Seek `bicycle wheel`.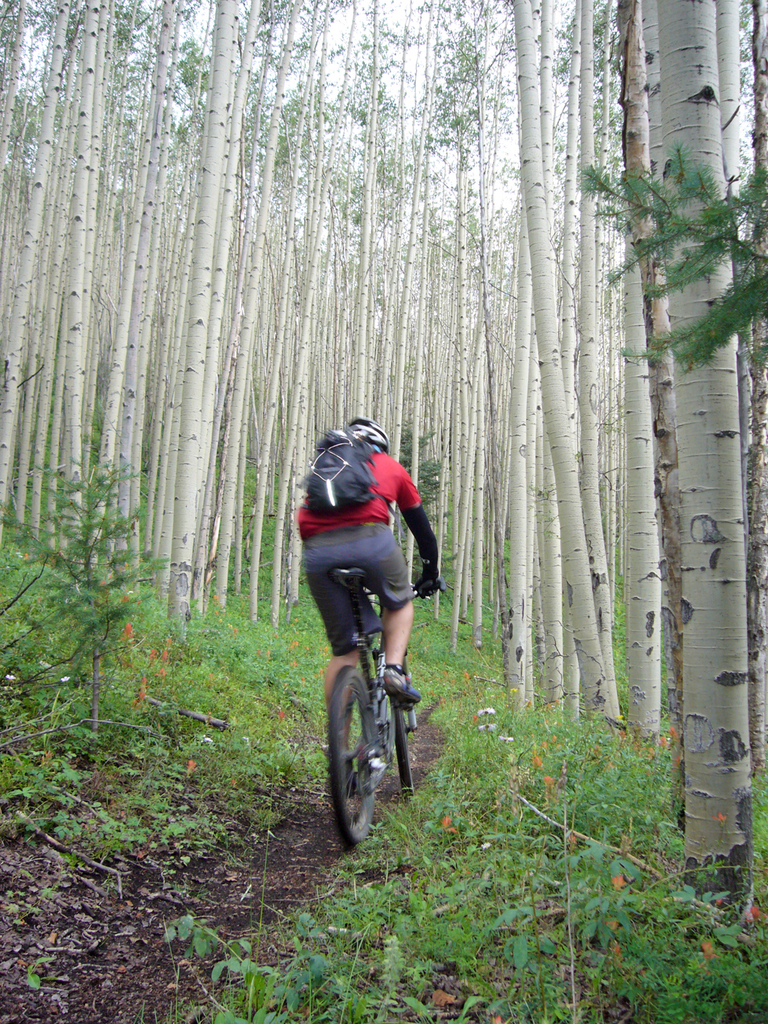
324/664/378/850.
